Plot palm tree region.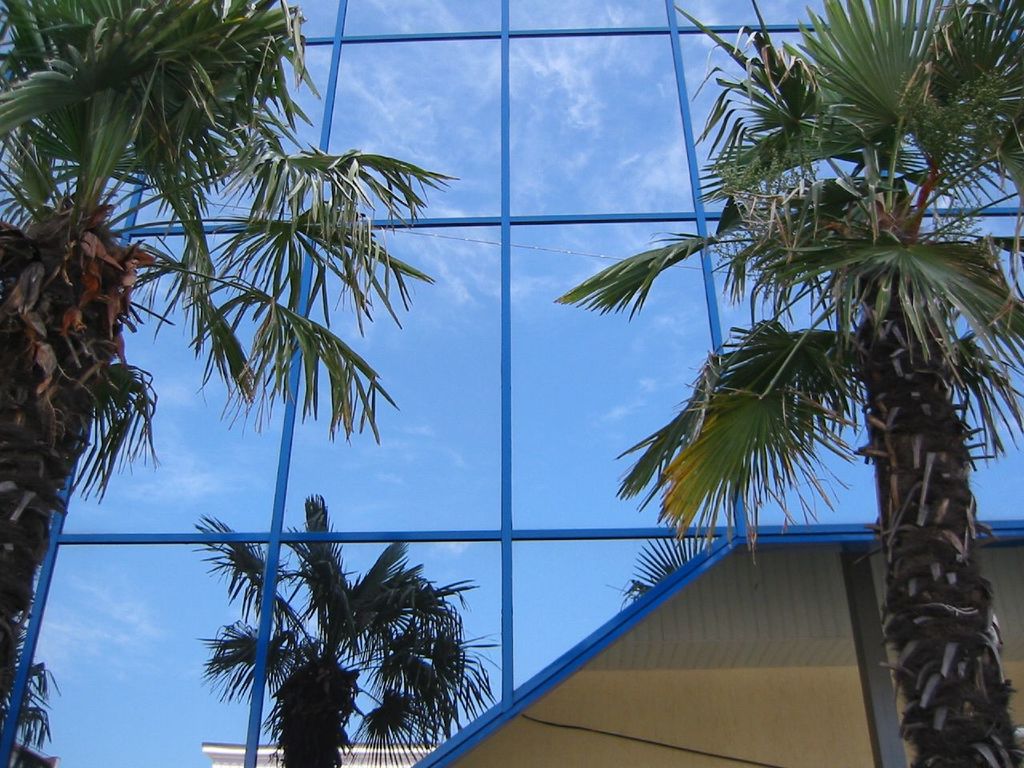
Plotted at left=190, top=486, right=510, bottom=767.
